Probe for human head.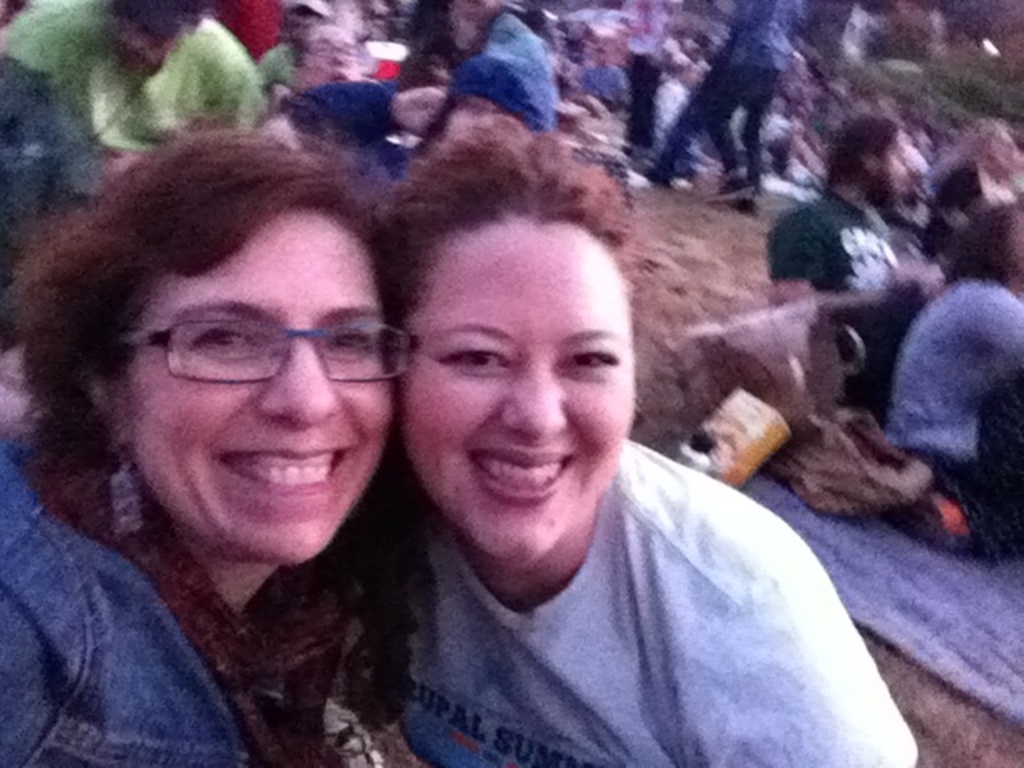
Probe result: 976,123,1021,173.
